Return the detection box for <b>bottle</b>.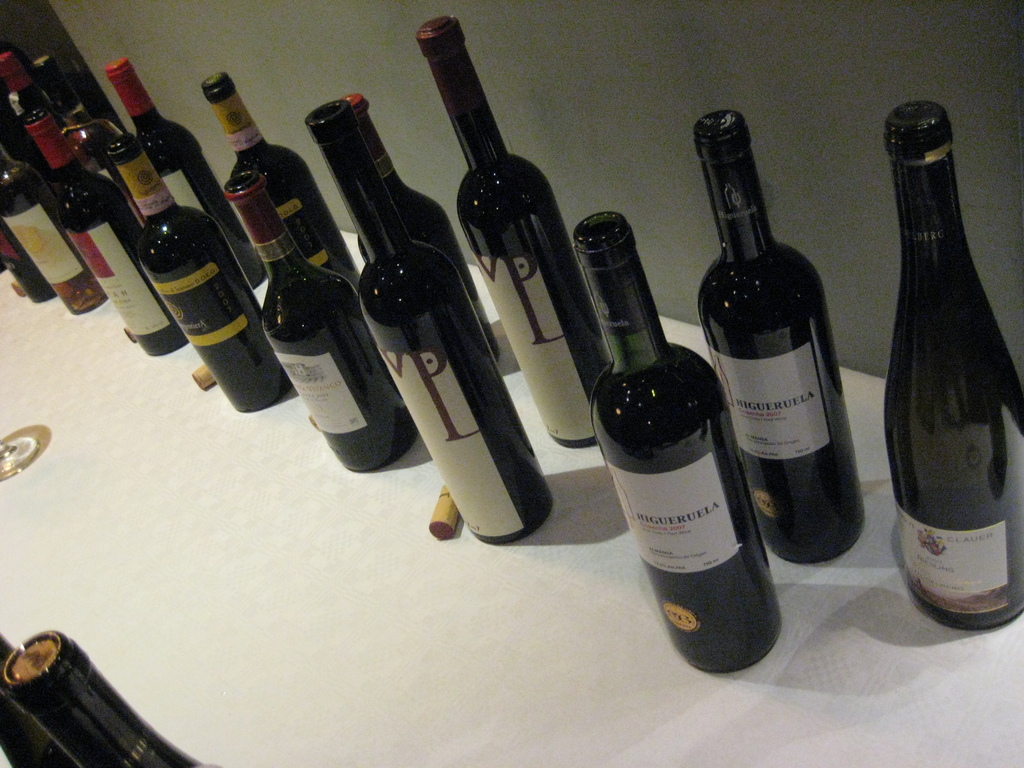
l=569, t=208, r=782, b=673.
